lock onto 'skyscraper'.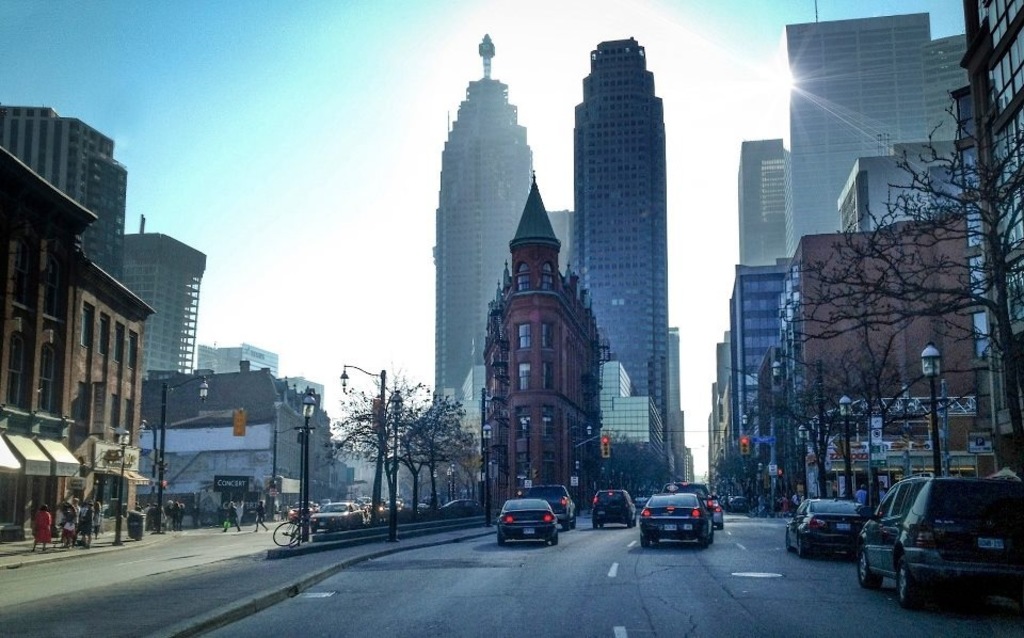
Locked: 433 31 535 411.
